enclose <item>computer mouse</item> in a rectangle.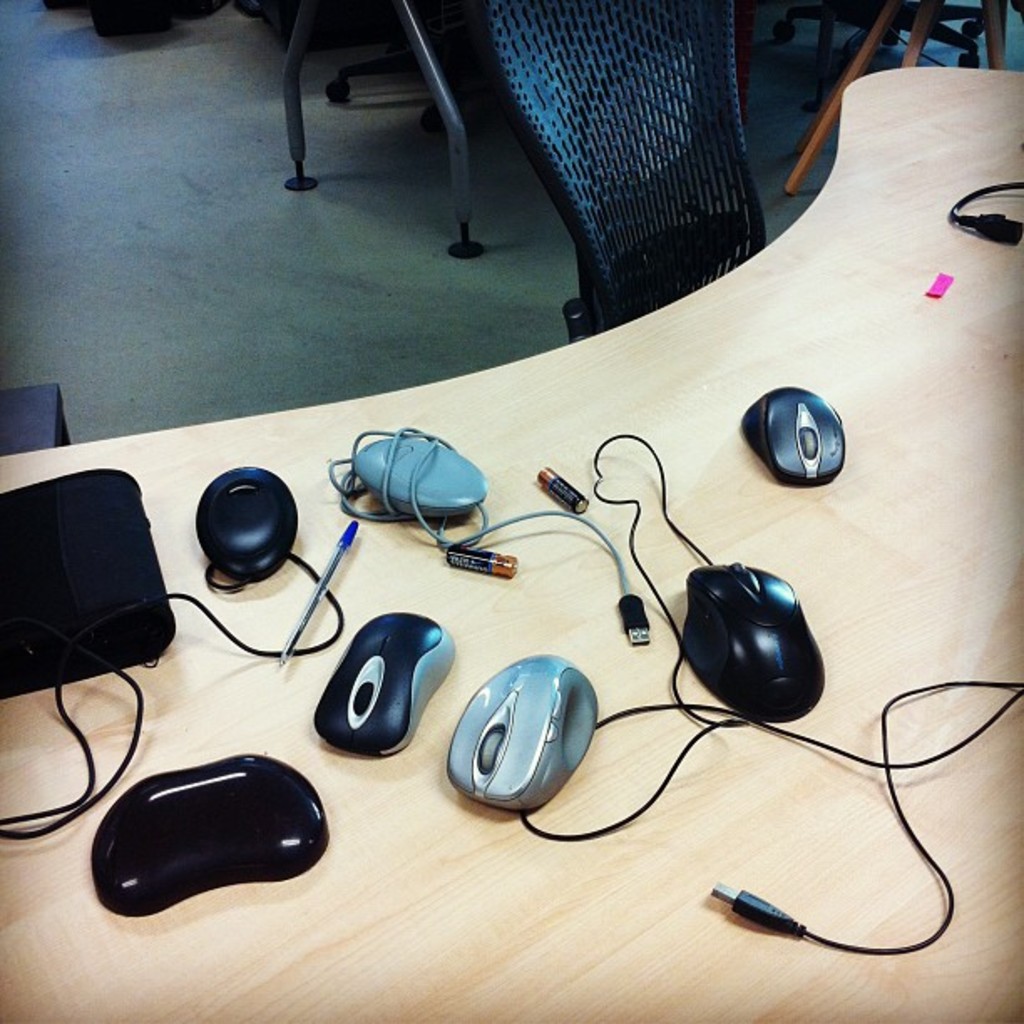
Rect(745, 387, 847, 482).
